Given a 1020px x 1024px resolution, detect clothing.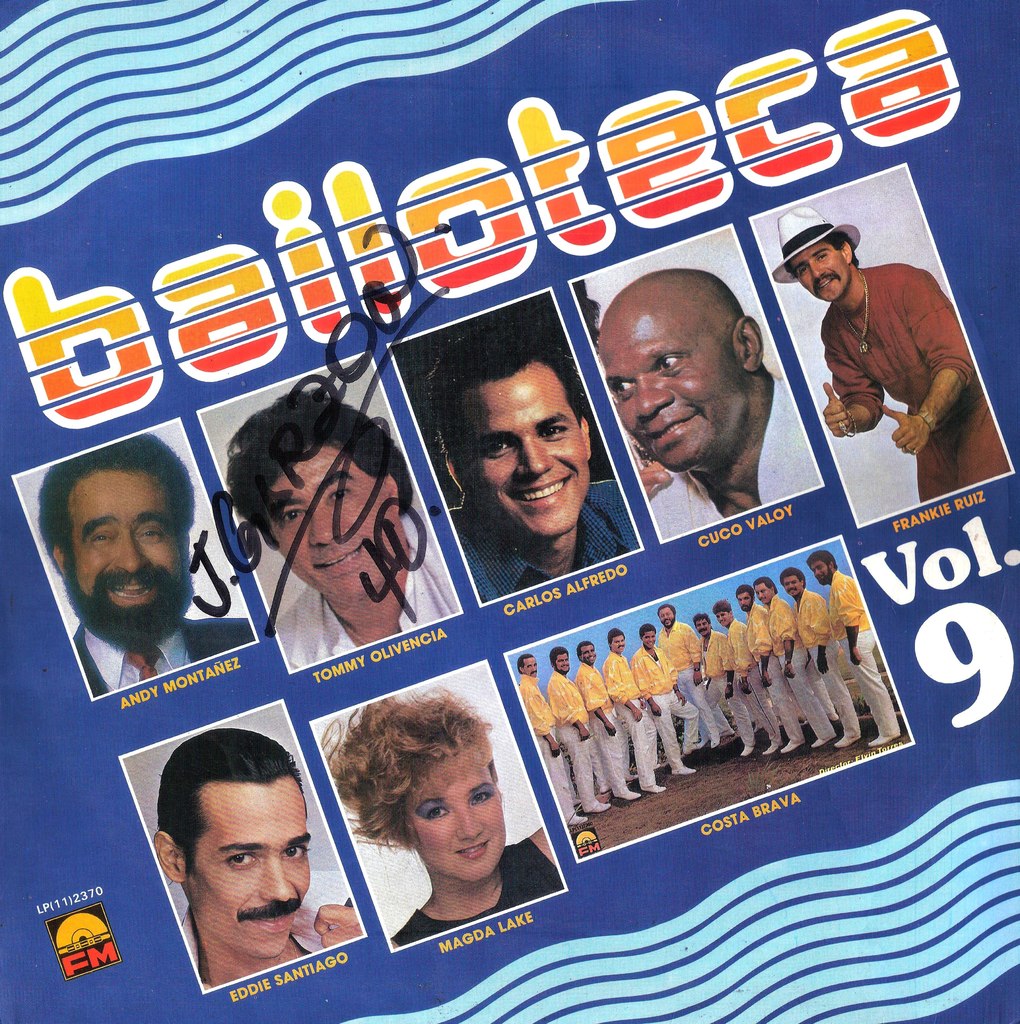
x1=699 y1=615 x2=774 y2=743.
